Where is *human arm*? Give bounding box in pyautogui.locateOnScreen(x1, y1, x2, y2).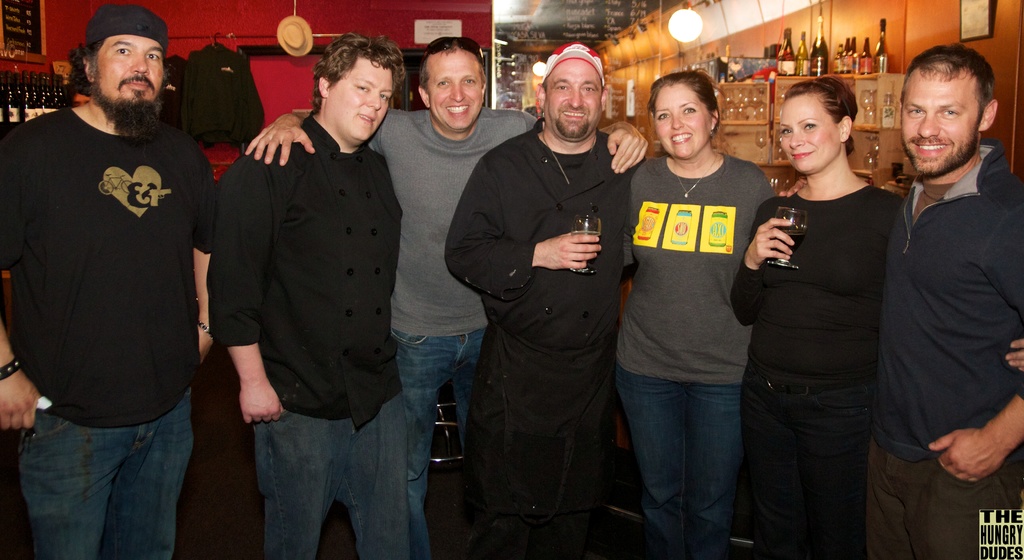
pyautogui.locateOnScreen(924, 190, 1023, 488).
